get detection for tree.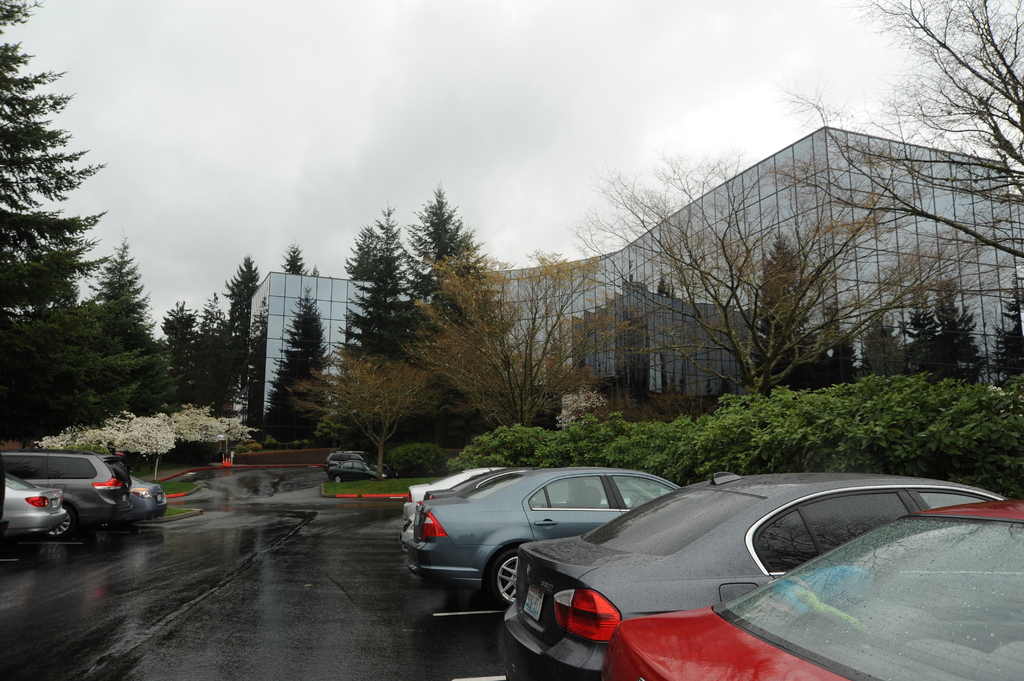
Detection: 84,235,145,411.
